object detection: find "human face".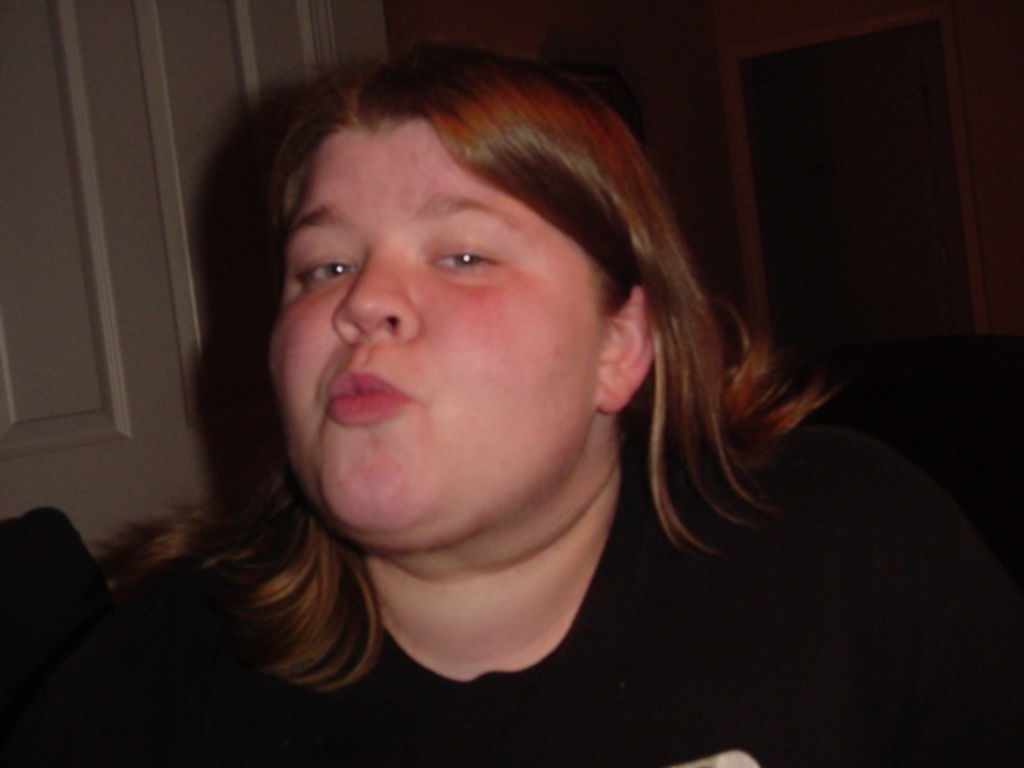
BBox(270, 120, 606, 531).
